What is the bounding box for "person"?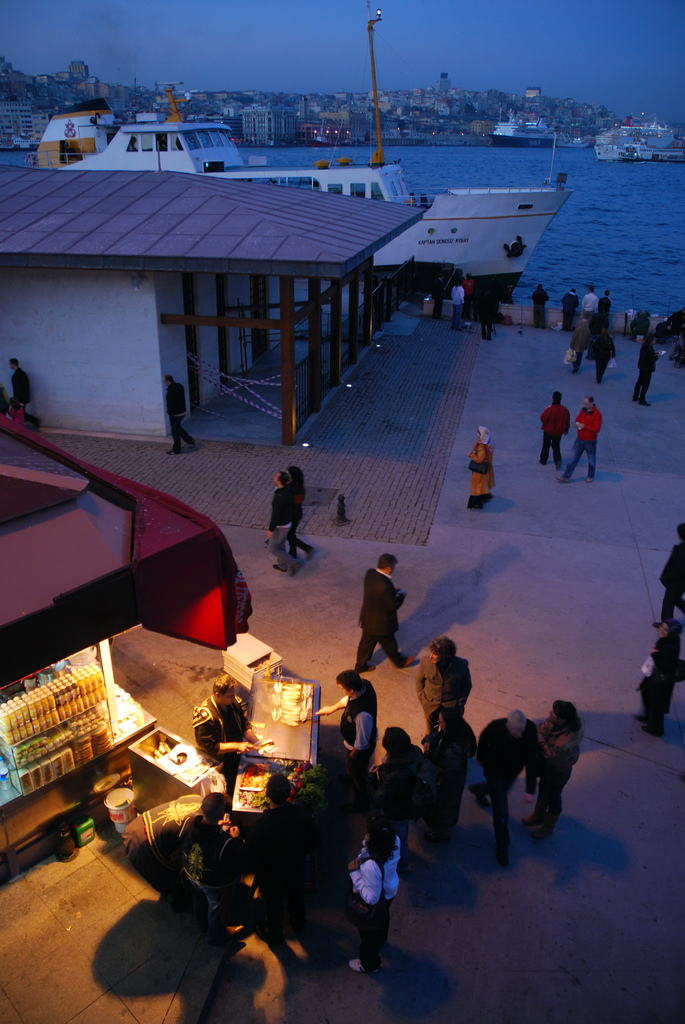
[199,664,250,772].
